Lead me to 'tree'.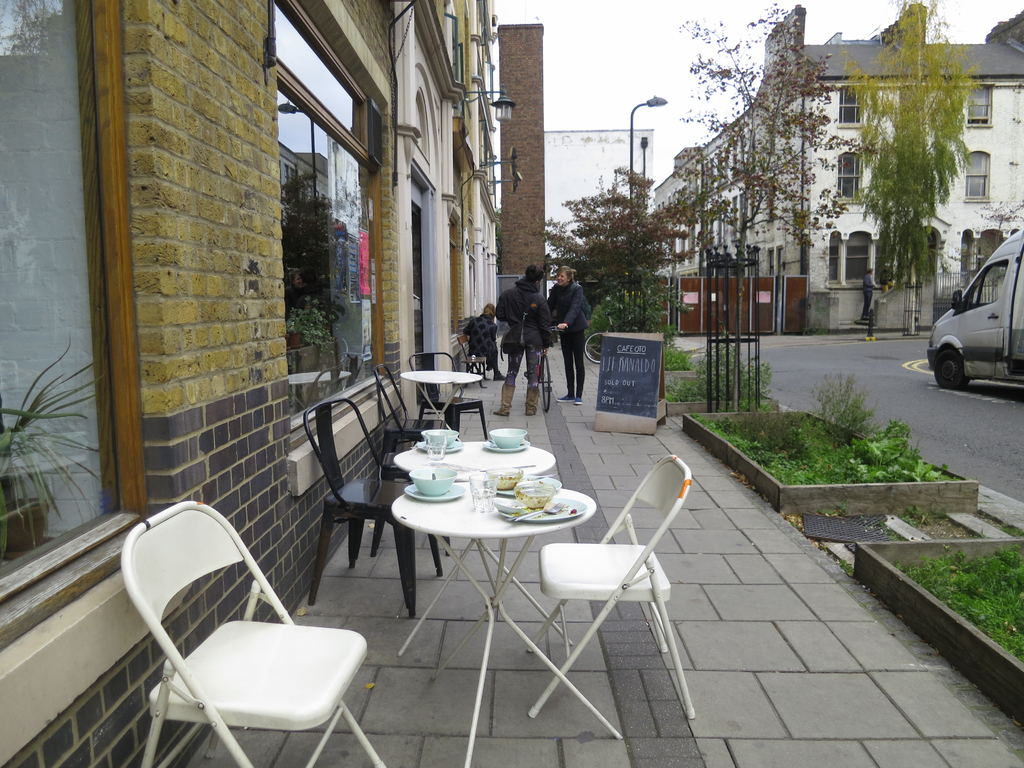
Lead to rect(846, 0, 981, 287).
